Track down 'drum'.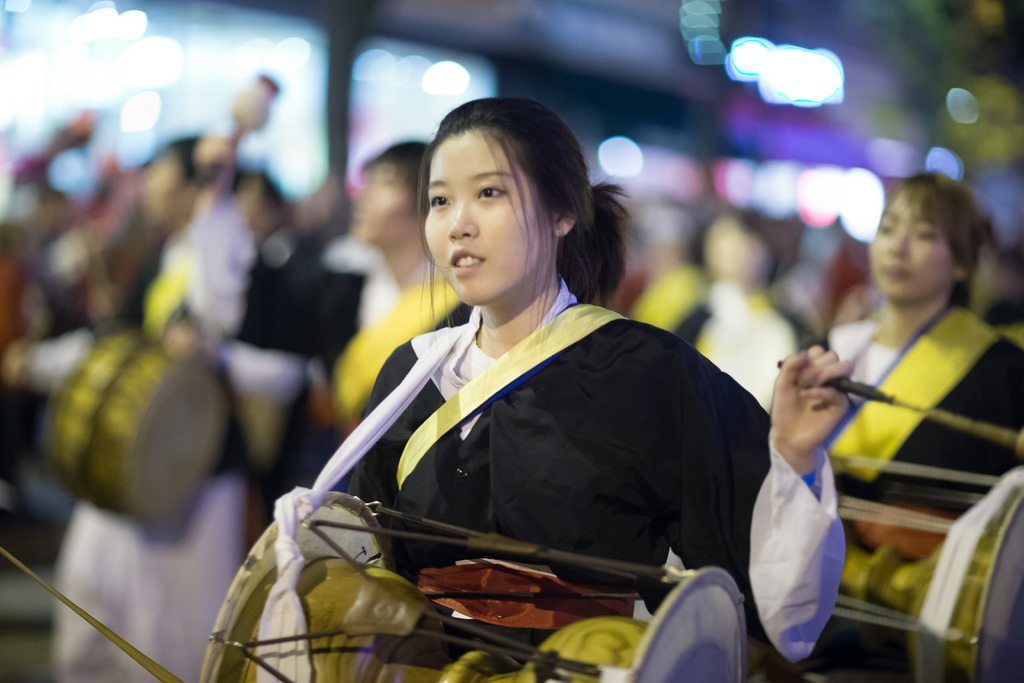
Tracked to [x1=200, y1=486, x2=746, y2=682].
